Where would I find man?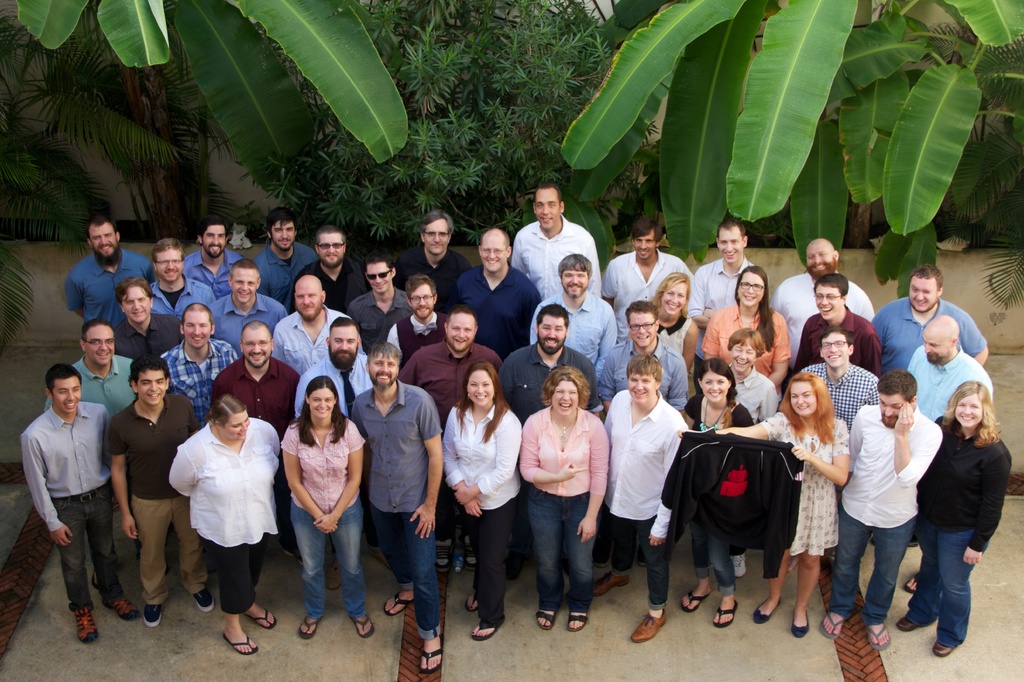
At 337:344:451:673.
